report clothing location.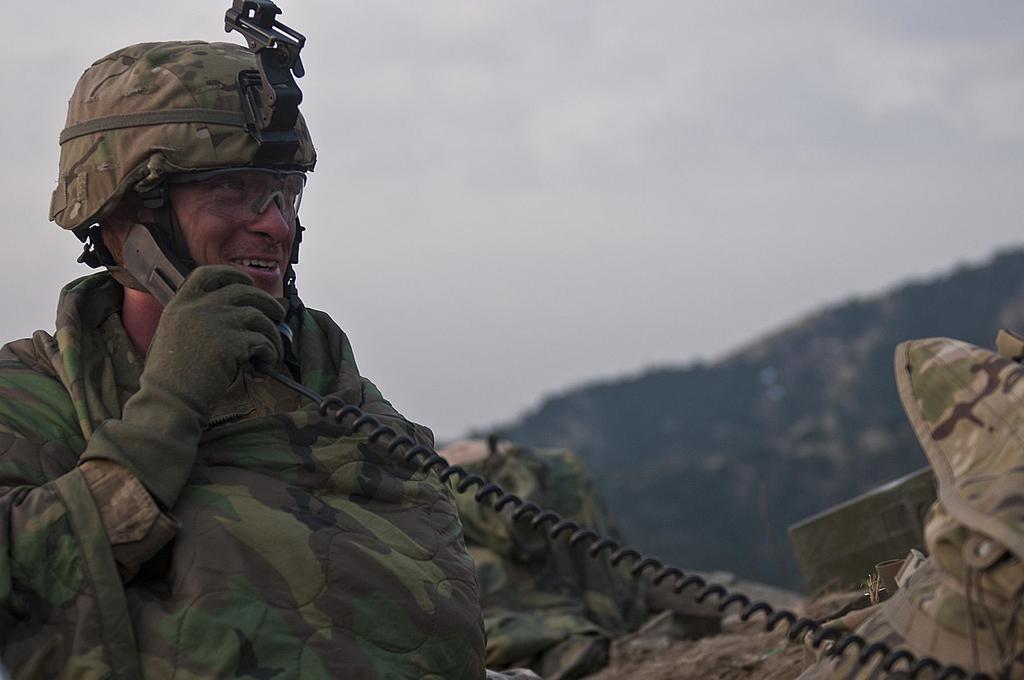
Report: x1=477 y1=432 x2=698 y2=679.
